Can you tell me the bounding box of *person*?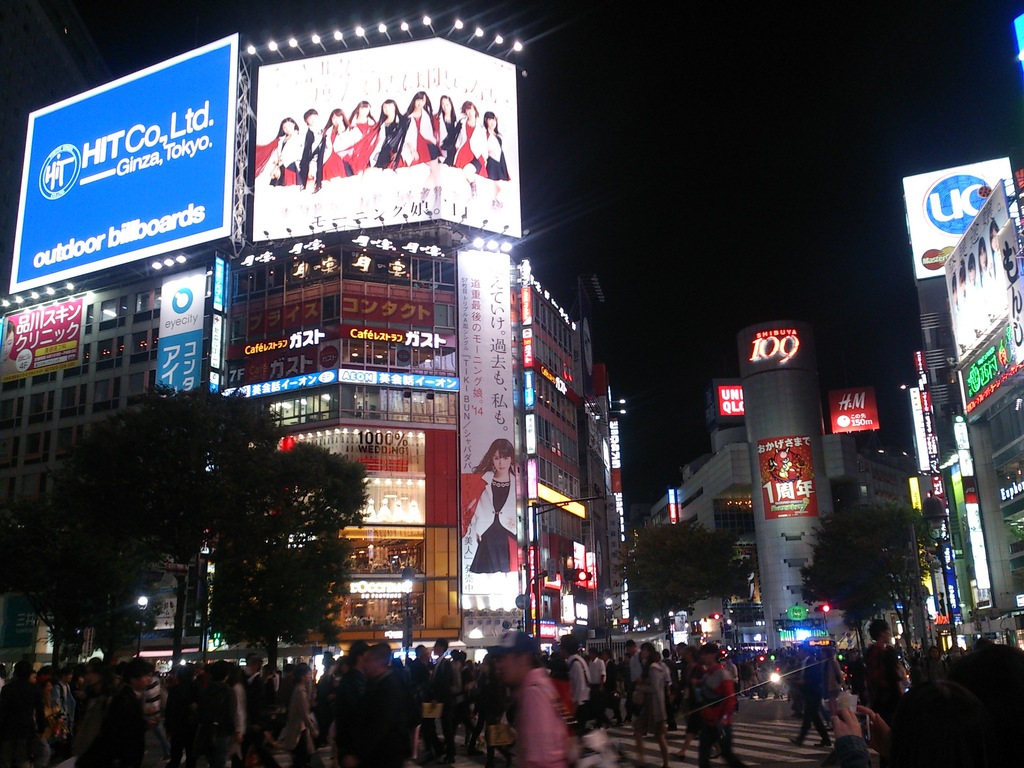
282, 659, 322, 767.
